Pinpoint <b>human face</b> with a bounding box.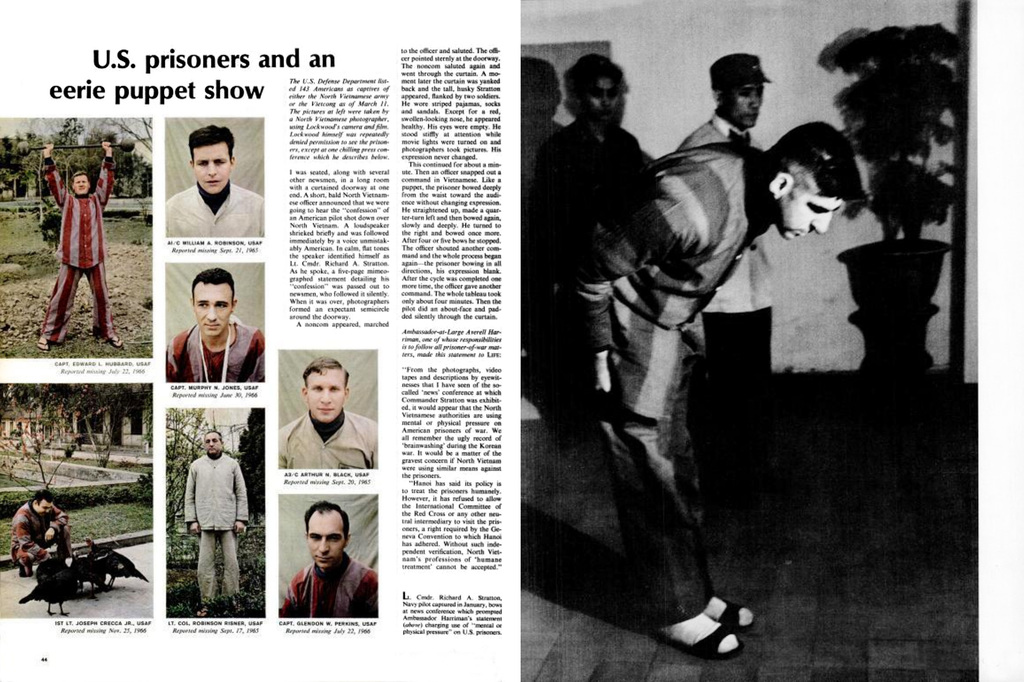
[724,86,767,136].
